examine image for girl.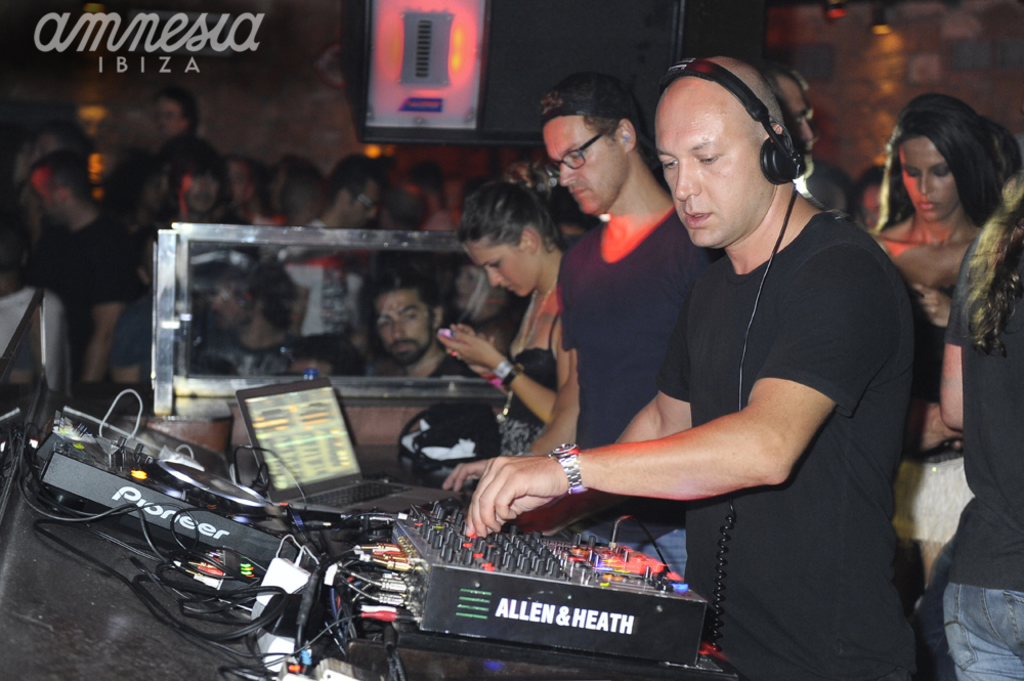
Examination result: 870, 89, 1004, 597.
